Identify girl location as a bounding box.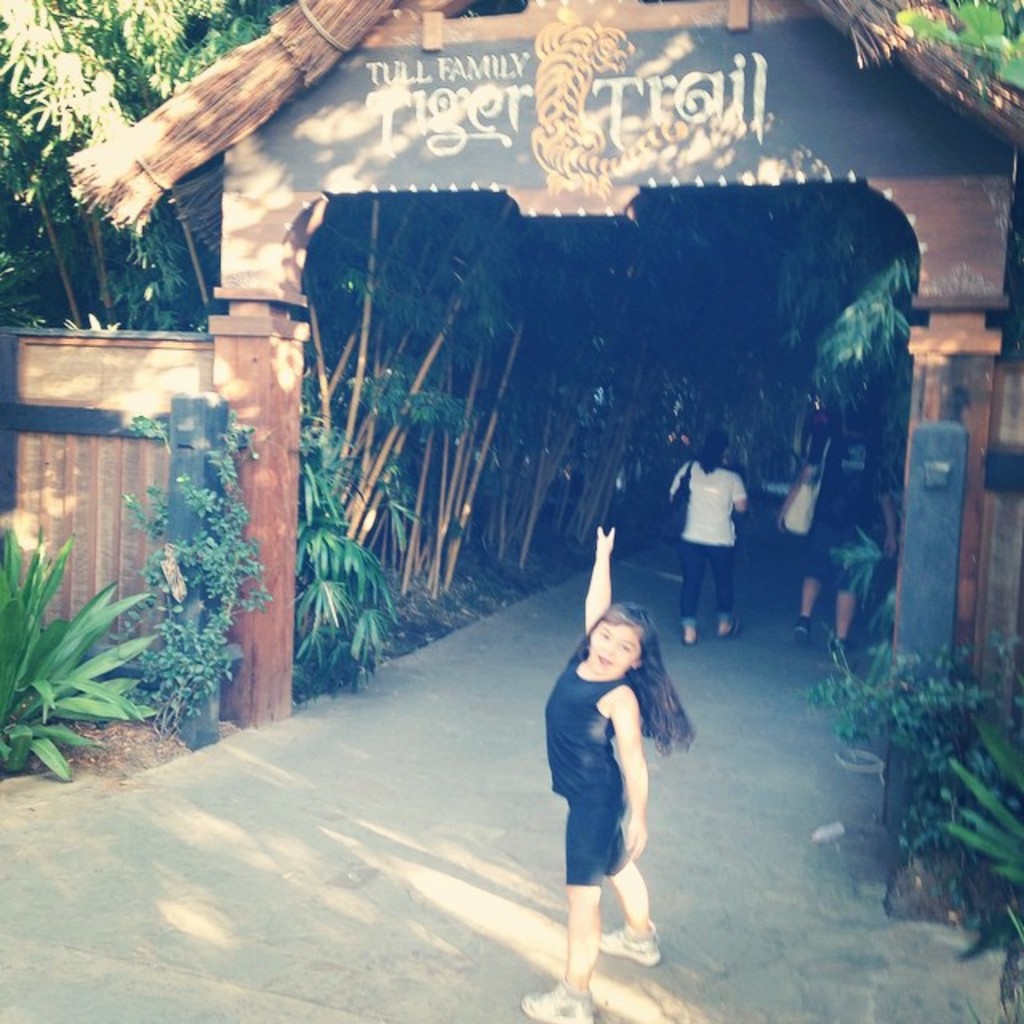
Rect(520, 526, 694, 1022).
